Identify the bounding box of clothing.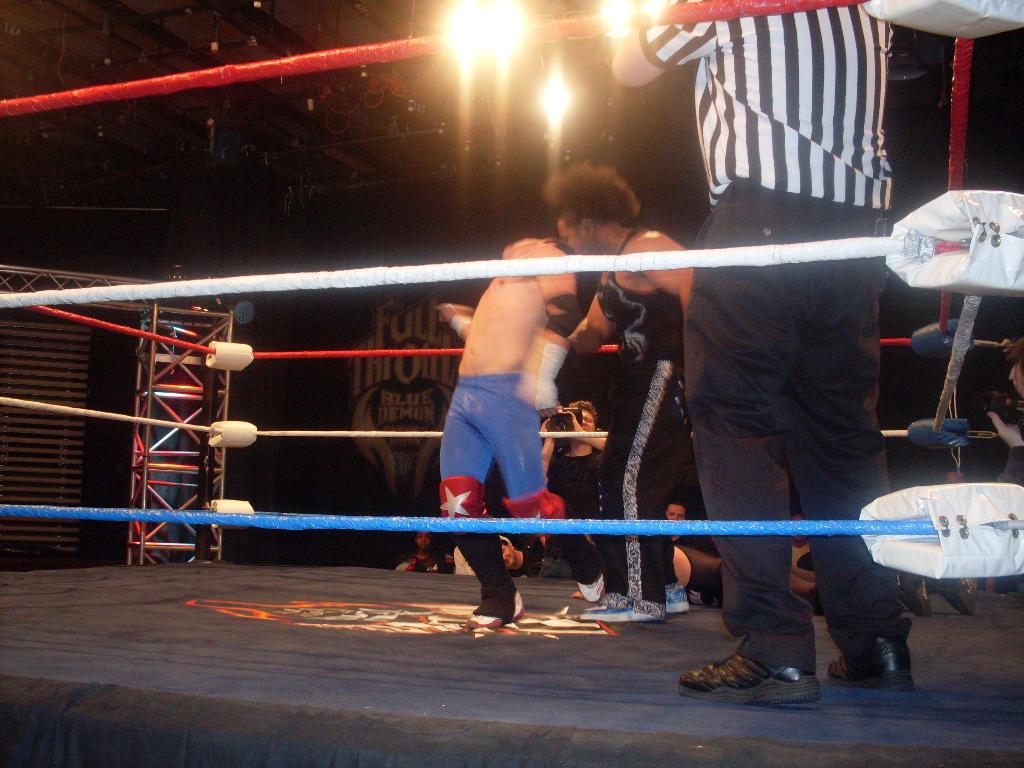
[x1=551, y1=441, x2=607, y2=541].
